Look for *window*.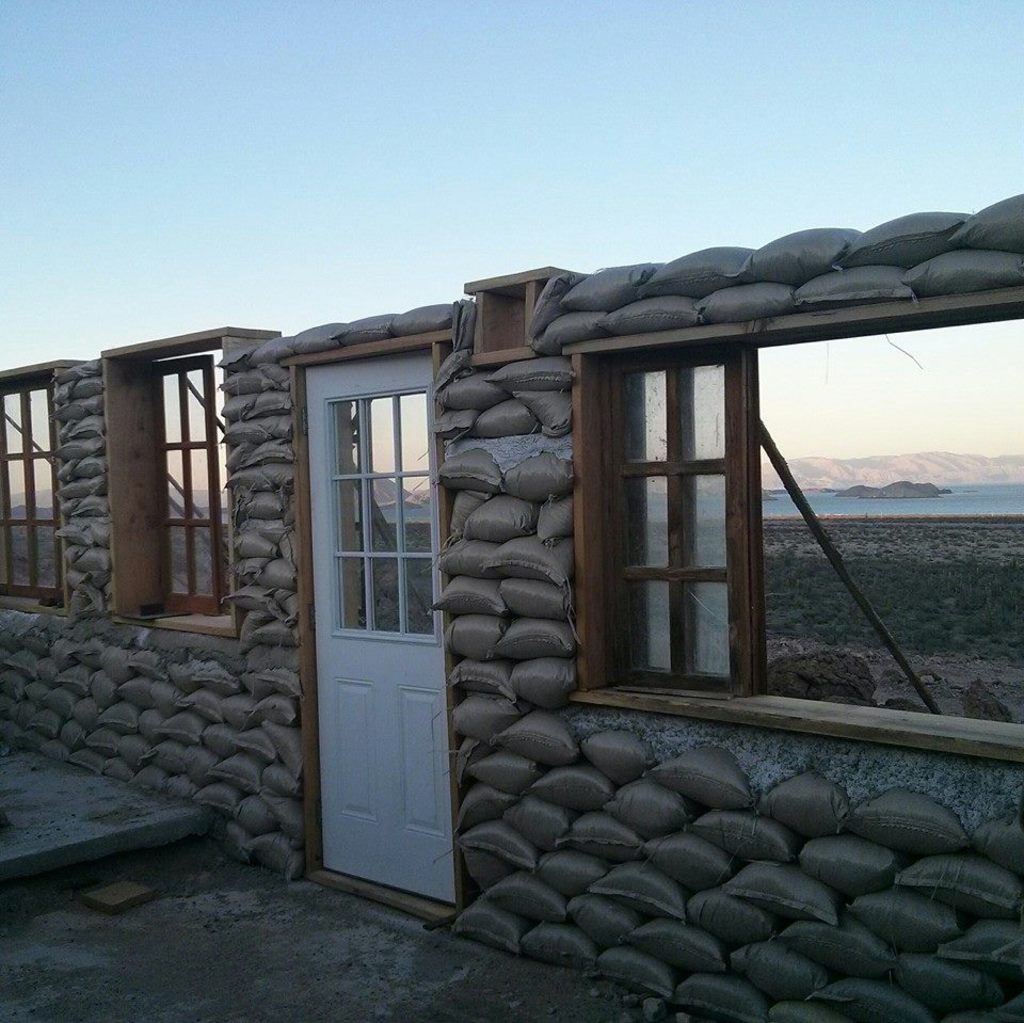
Found: l=0, t=382, r=68, b=606.
